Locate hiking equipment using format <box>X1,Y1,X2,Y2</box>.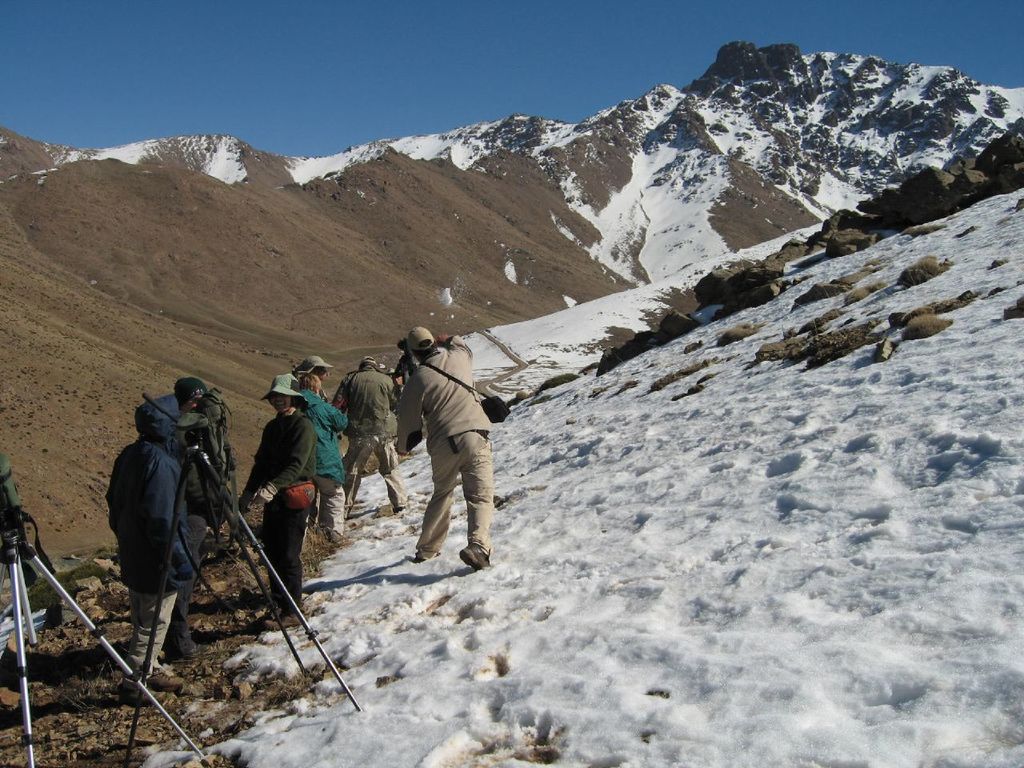
<box>170,386,242,532</box>.
